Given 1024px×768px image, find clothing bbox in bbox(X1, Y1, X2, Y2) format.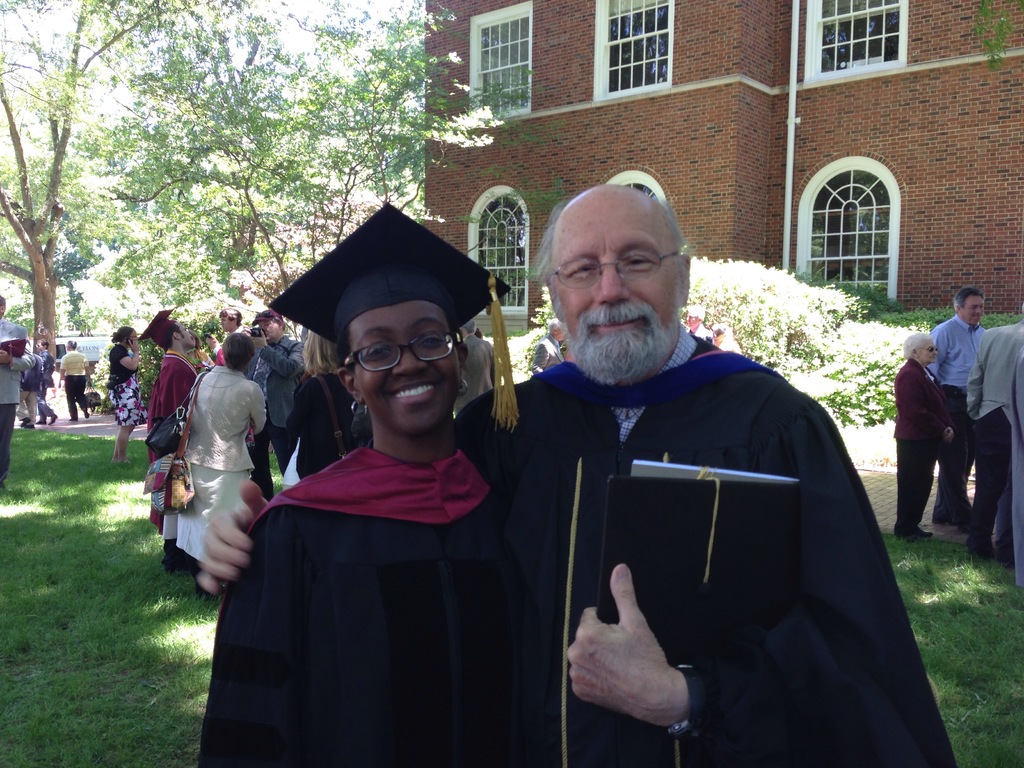
bbox(40, 351, 57, 421).
